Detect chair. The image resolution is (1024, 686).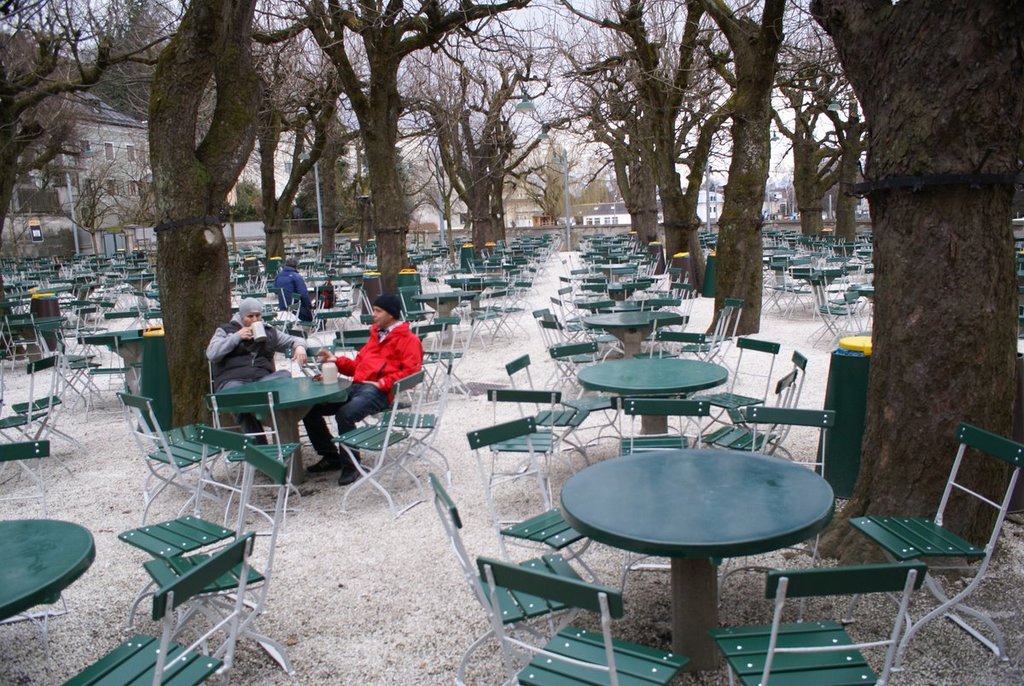
pyautogui.locateOnScreen(549, 337, 621, 448).
